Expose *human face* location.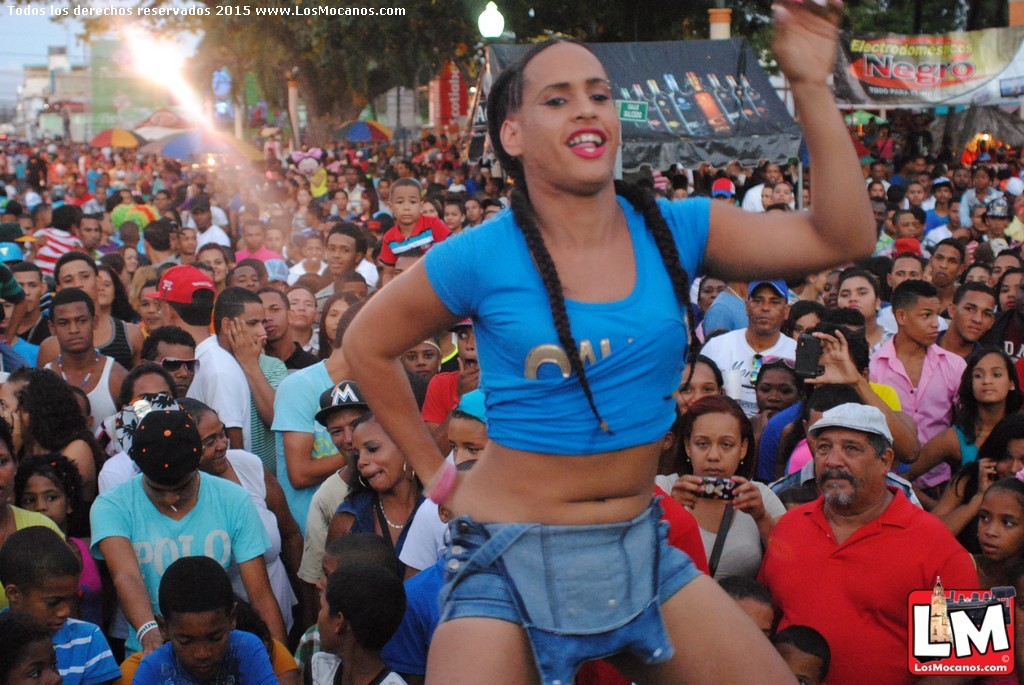
Exposed at [left=1001, top=275, right=1021, bottom=303].
